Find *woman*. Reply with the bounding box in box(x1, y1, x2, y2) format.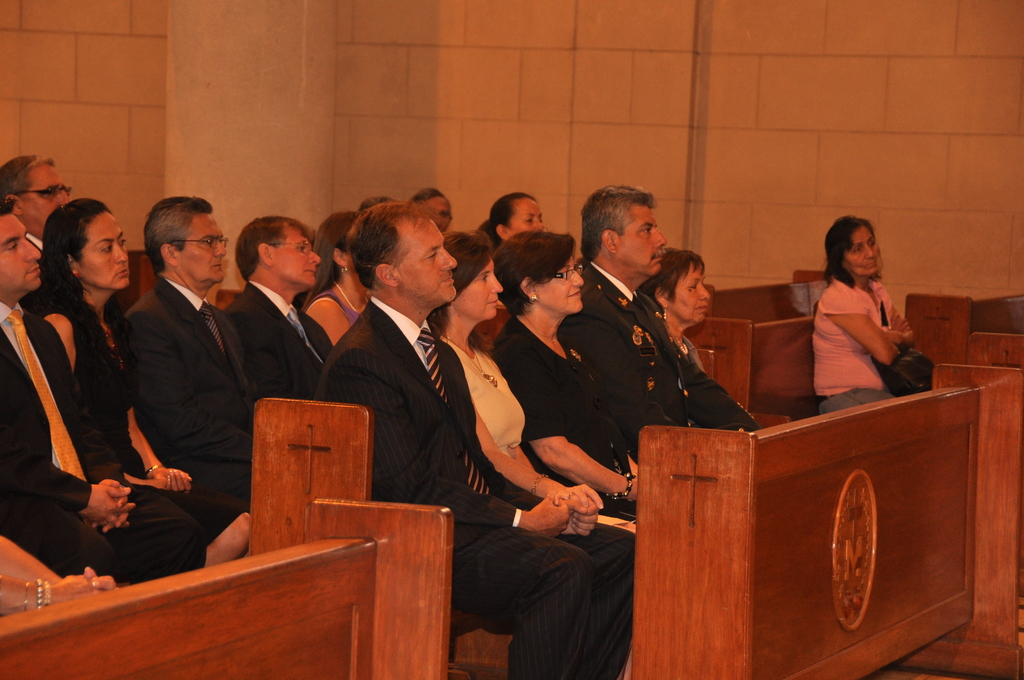
box(802, 209, 927, 423).
